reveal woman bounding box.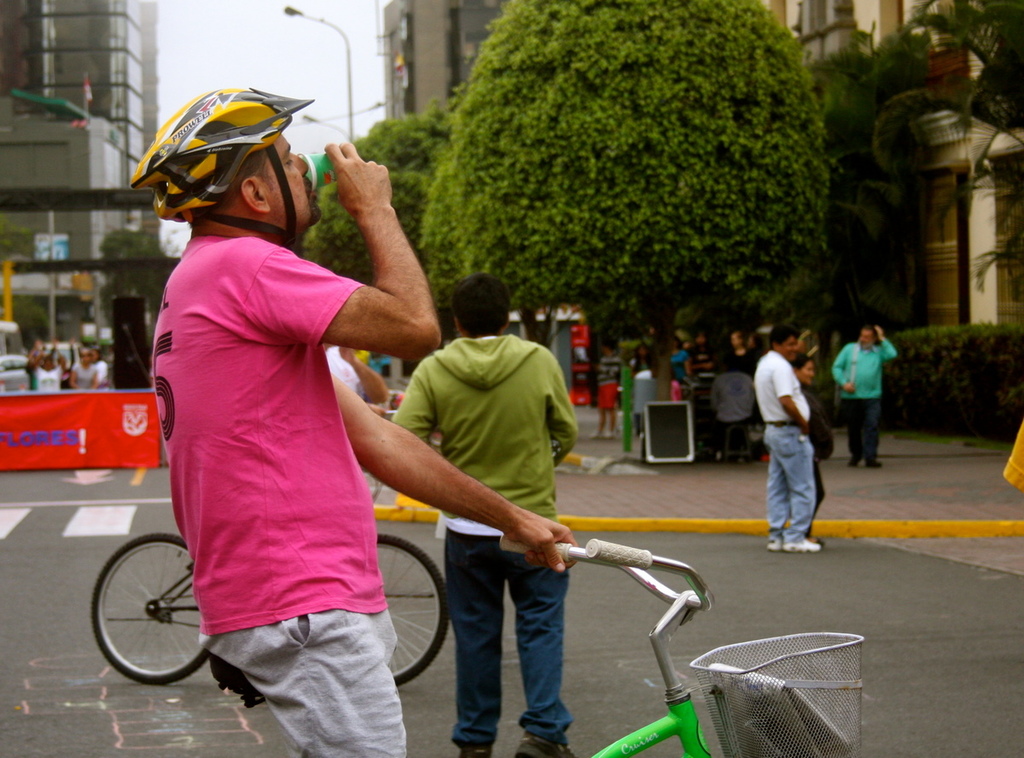
Revealed: rect(671, 336, 695, 401).
